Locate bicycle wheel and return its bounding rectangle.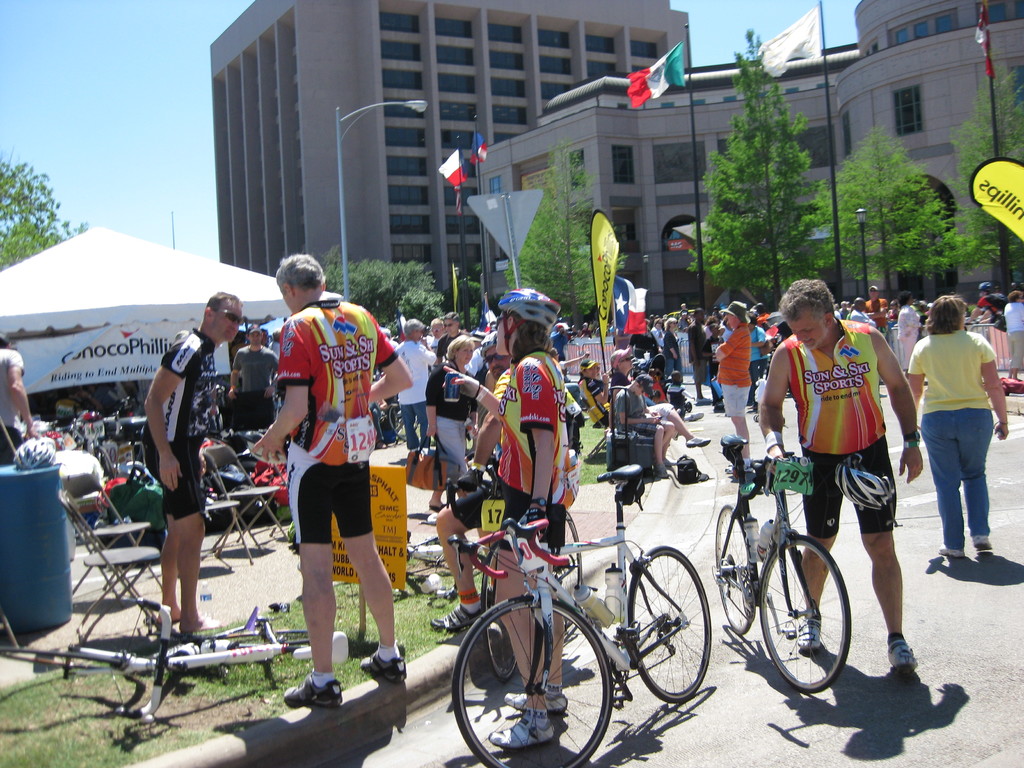
bbox=[759, 535, 854, 696].
